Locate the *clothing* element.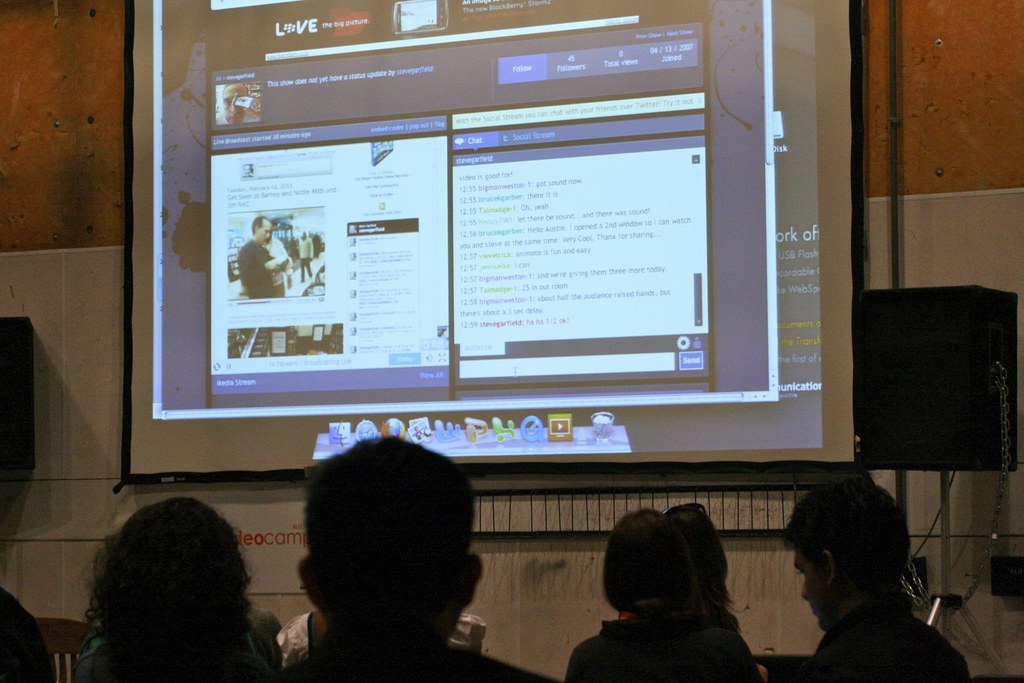
Element bbox: locate(566, 593, 766, 682).
